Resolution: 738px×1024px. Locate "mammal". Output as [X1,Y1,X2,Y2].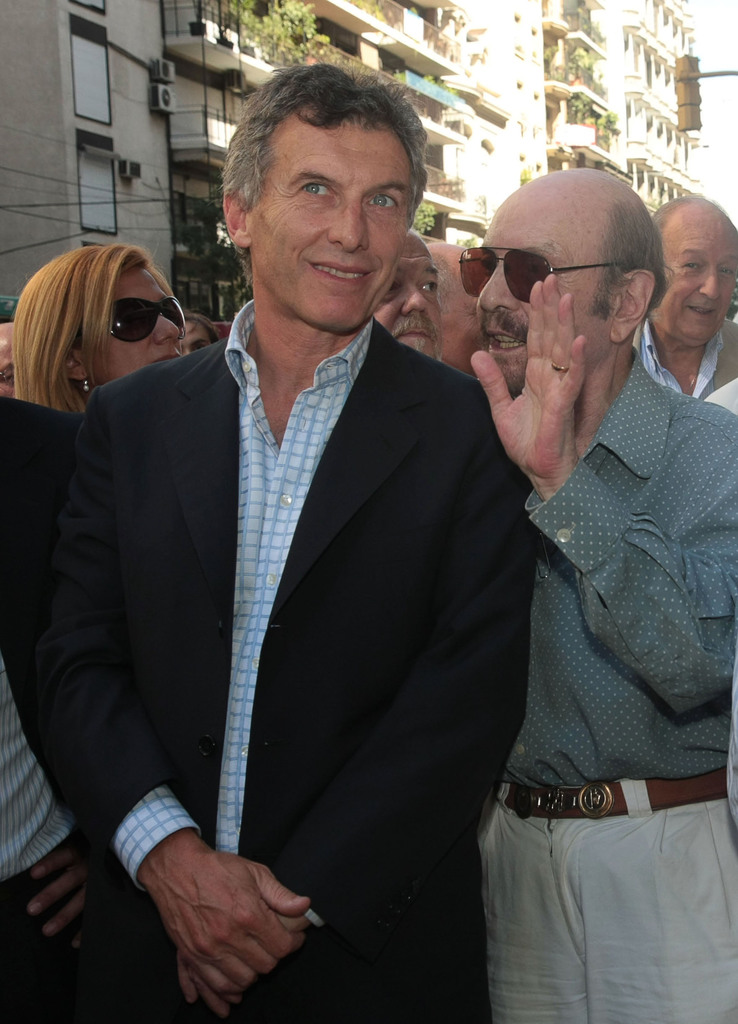
[15,244,185,417].
